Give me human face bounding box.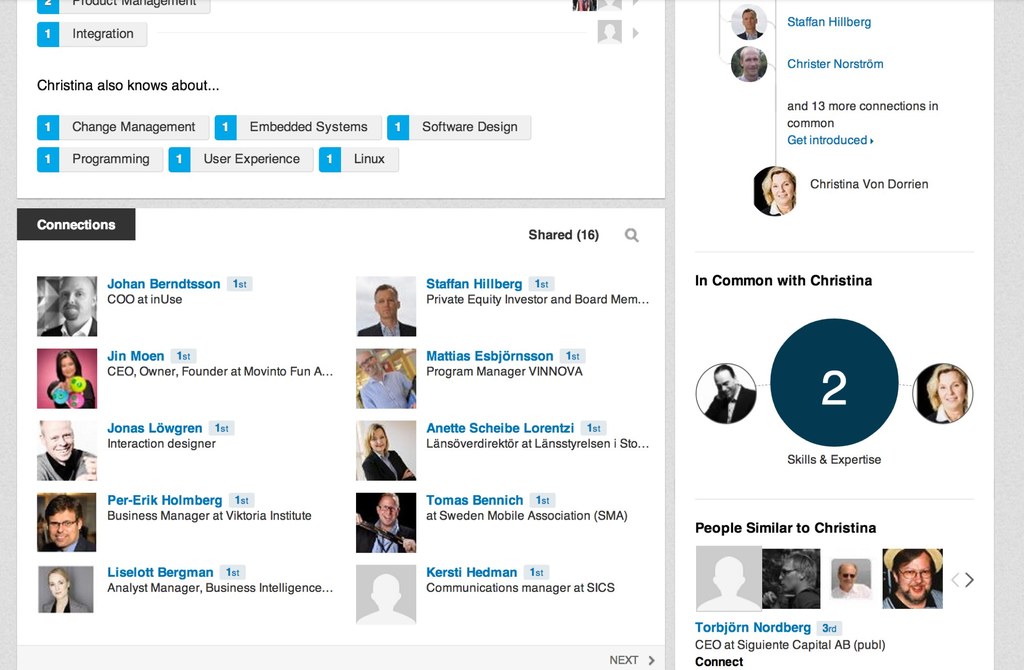
[372, 427, 388, 455].
